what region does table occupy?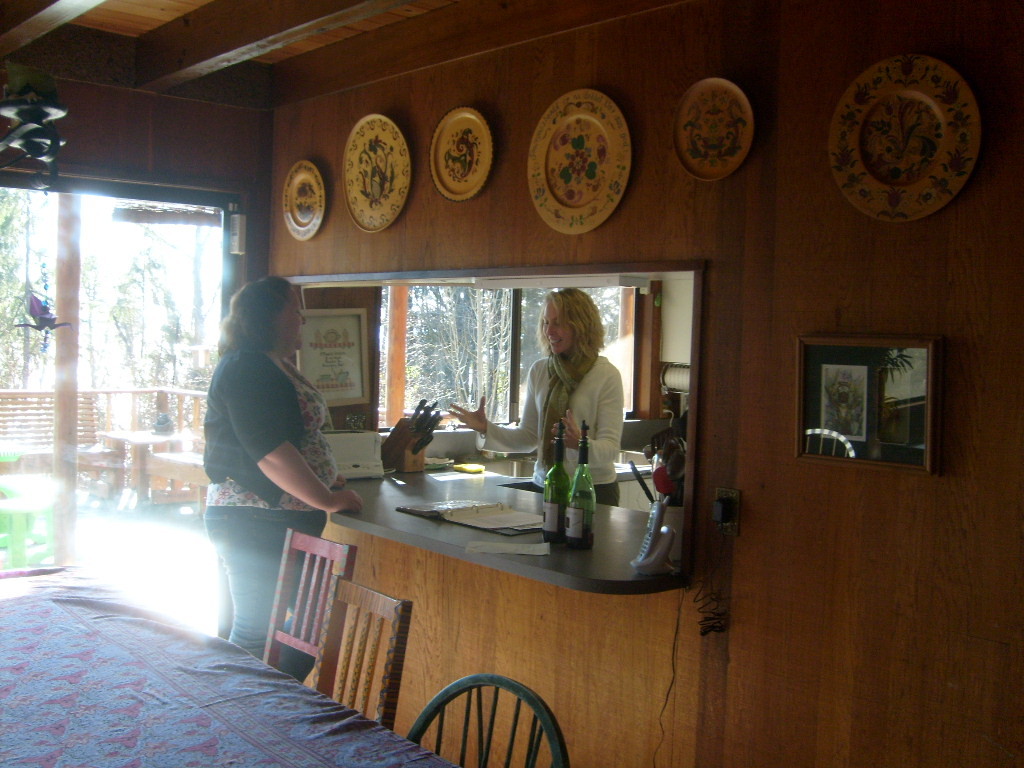
(x1=0, y1=564, x2=452, y2=767).
